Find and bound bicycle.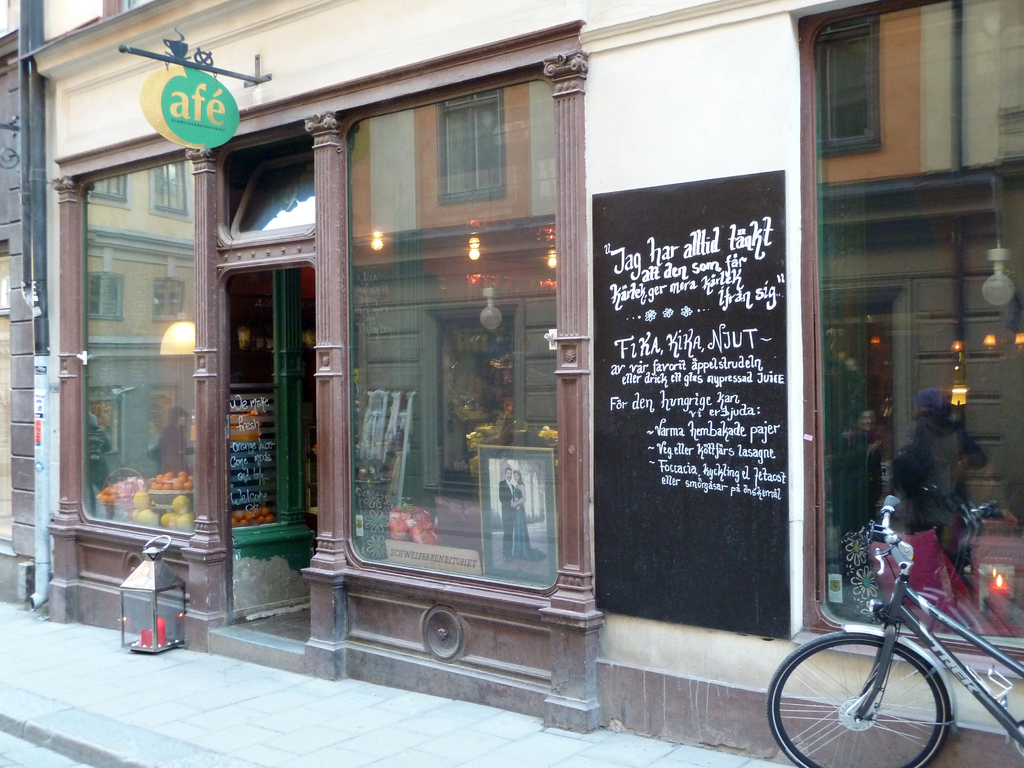
Bound: x1=749, y1=499, x2=1023, y2=767.
